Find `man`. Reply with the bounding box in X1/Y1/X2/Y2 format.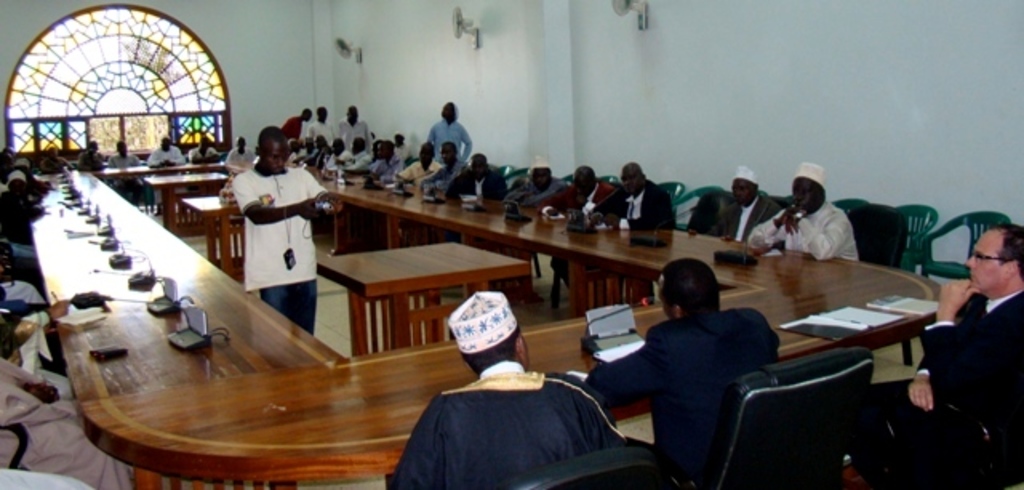
342/136/394/179.
